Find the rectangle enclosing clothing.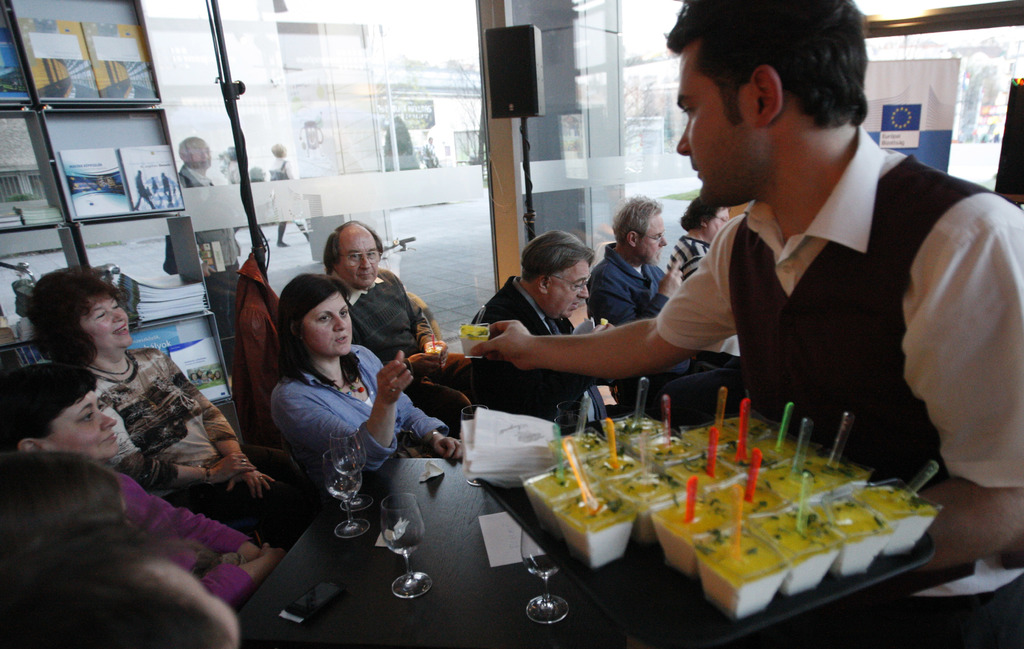
591:243:730:382.
